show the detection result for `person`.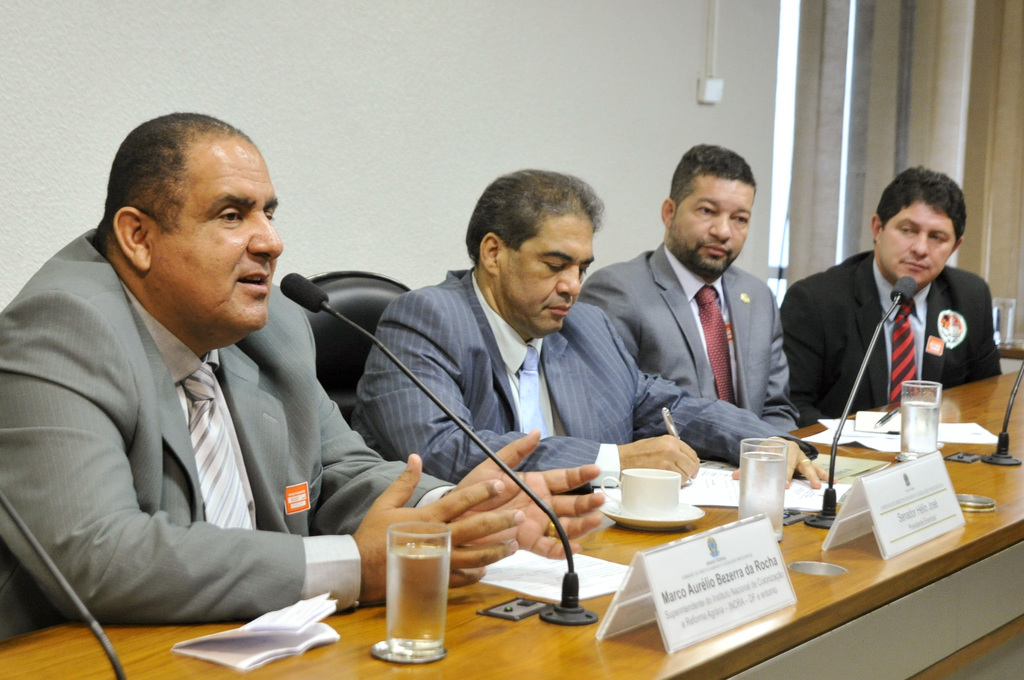
<region>800, 148, 997, 470</region>.
